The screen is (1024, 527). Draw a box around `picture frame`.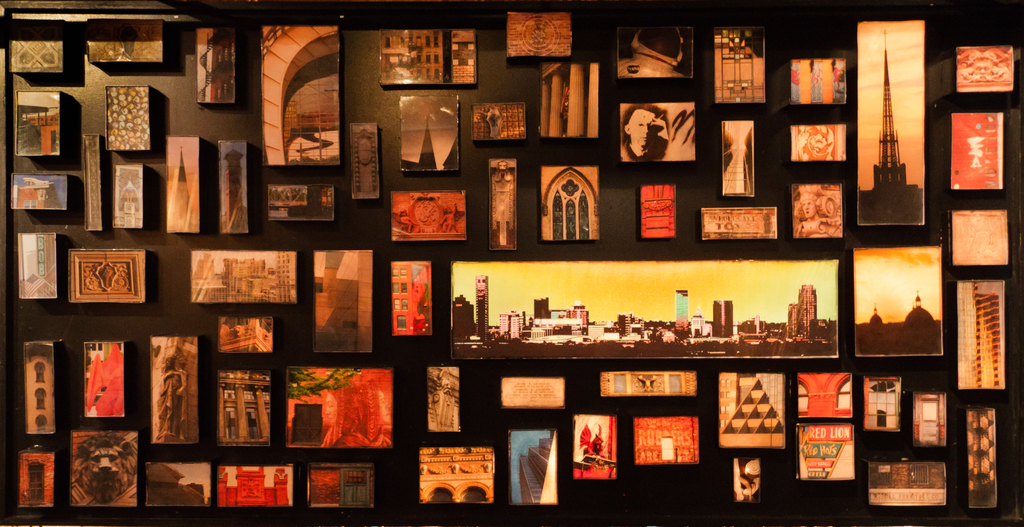
box(308, 463, 378, 514).
